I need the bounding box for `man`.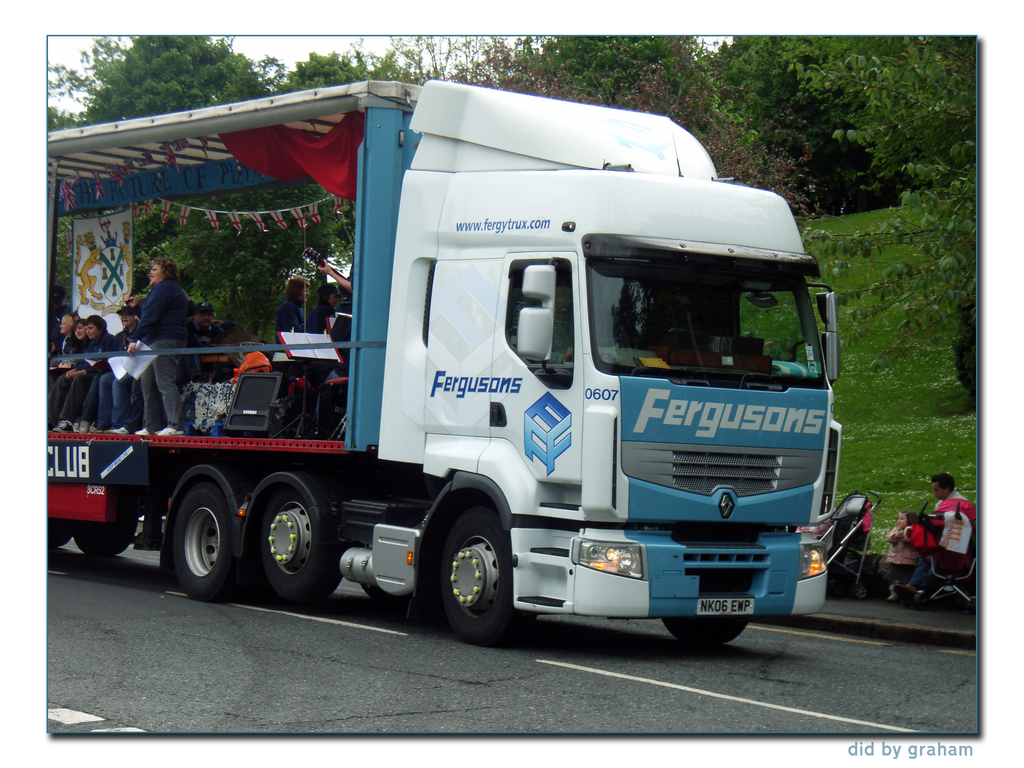
Here it is: BBox(534, 273, 575, 364).
